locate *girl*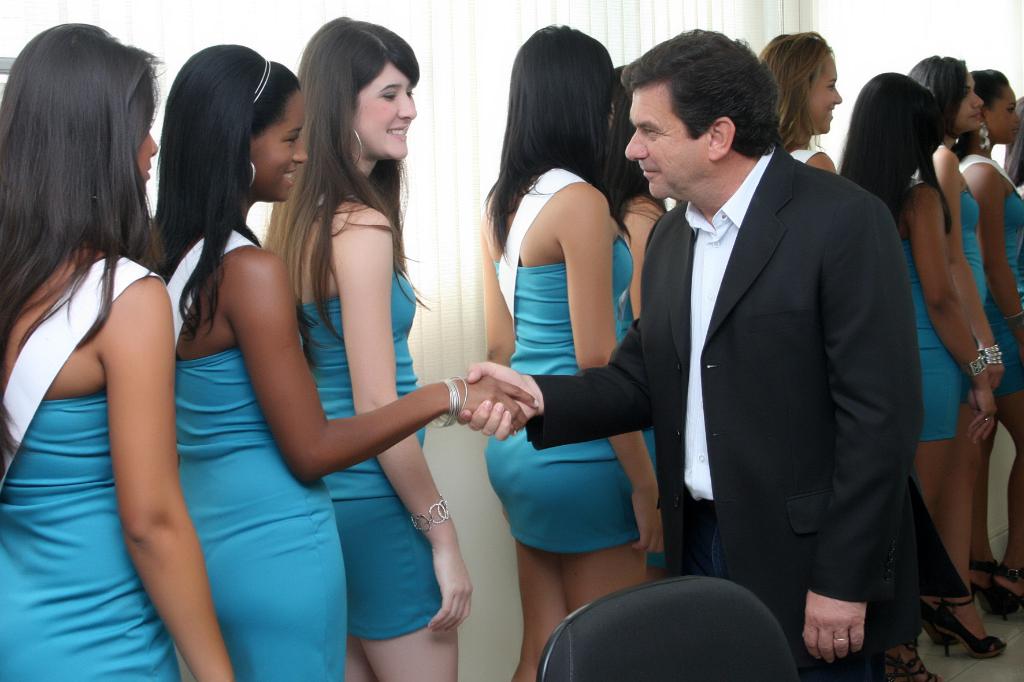
<region>850, 65, 1000, 668</region>
